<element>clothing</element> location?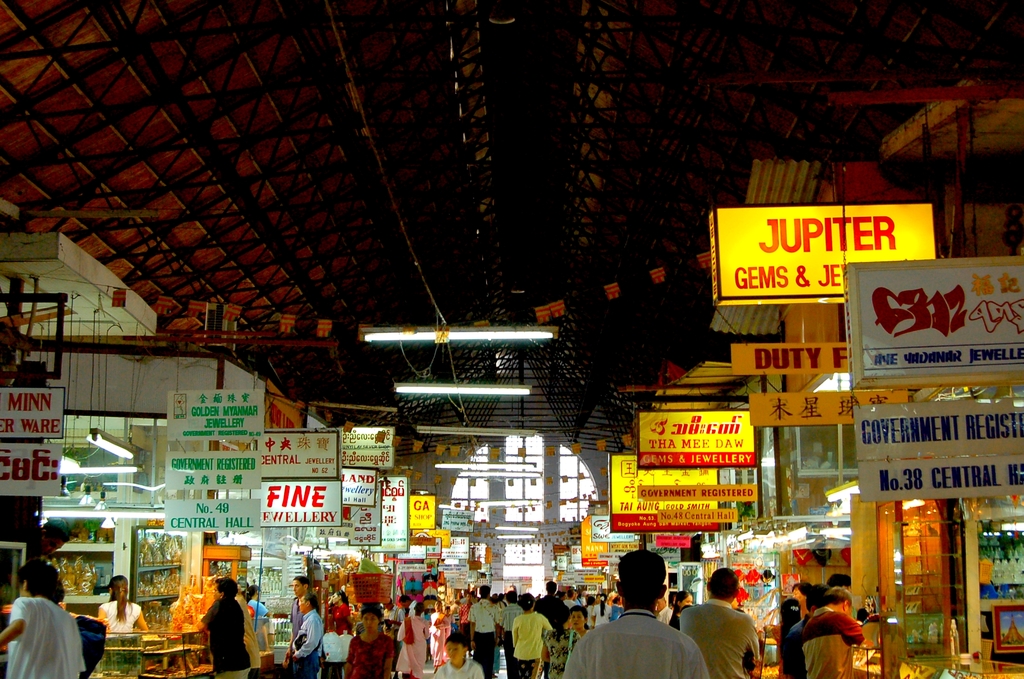
detection(564, 609, 711, 678)
